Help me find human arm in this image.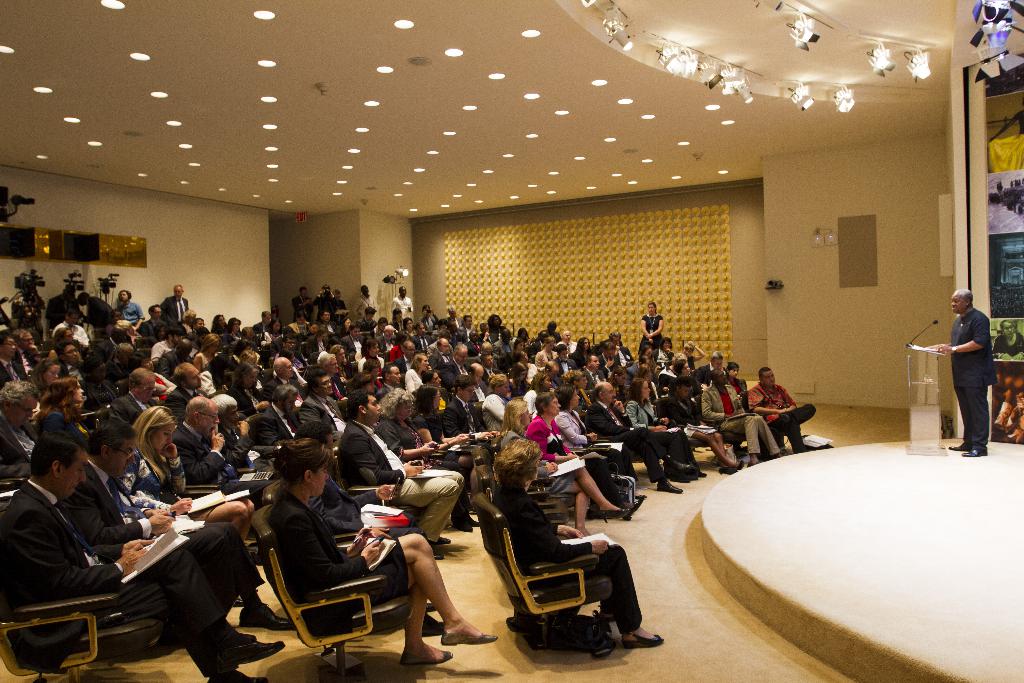
Found it: select_region(605, 365, 611, 369).
